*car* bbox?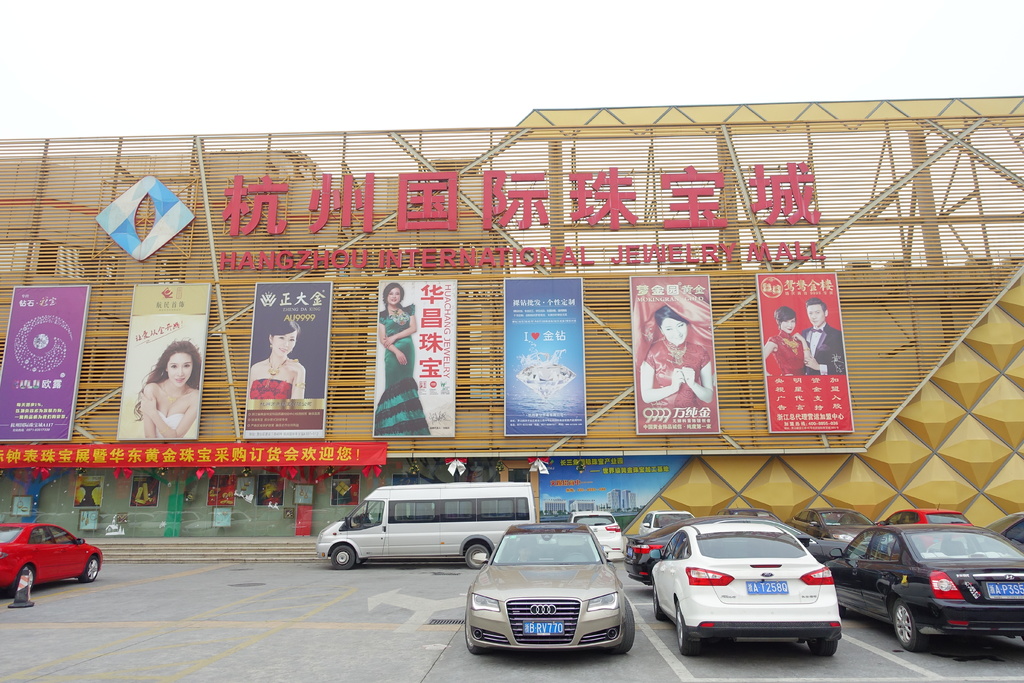
detection(881, 502, 968, 530)
